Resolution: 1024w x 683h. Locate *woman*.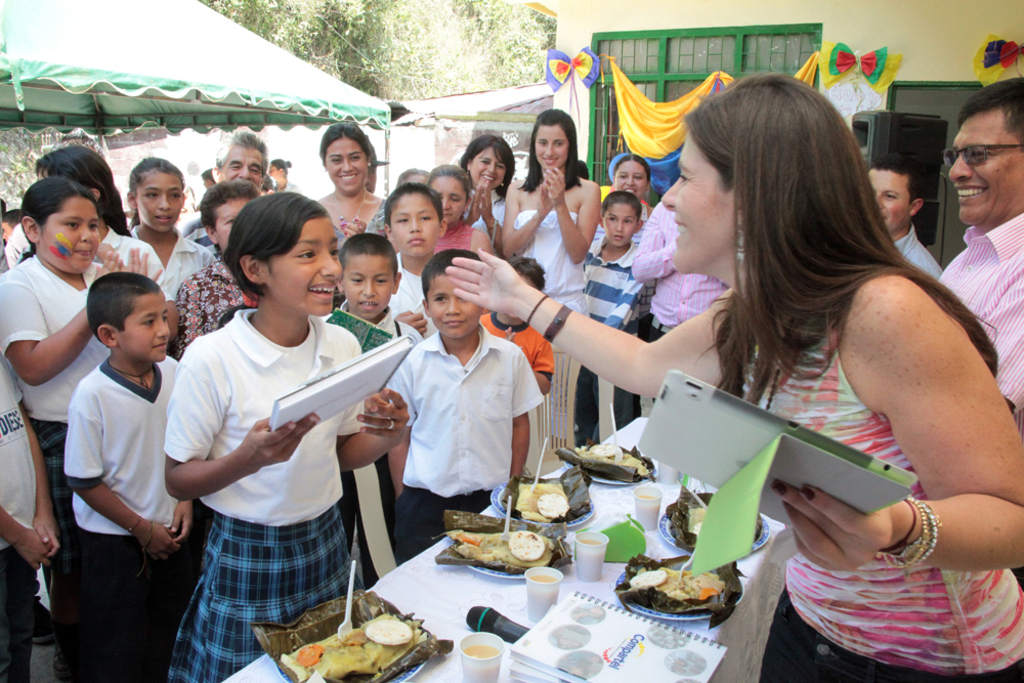
[x1=19, y1=147, x2=161, y2=268].
